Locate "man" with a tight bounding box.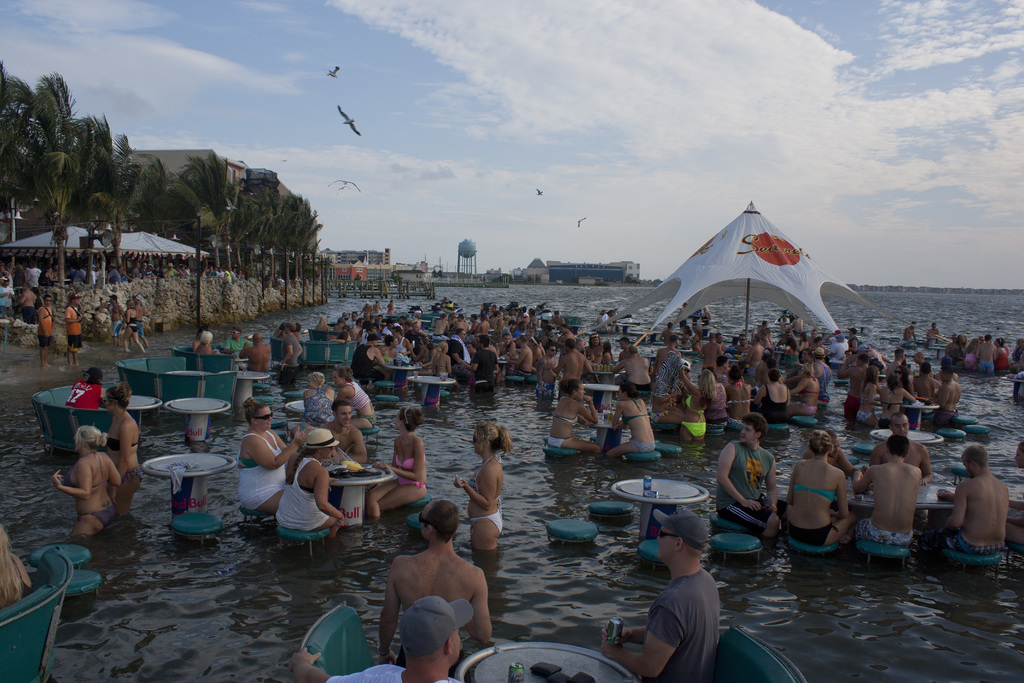
bbox(895, 320, 920, 350).
